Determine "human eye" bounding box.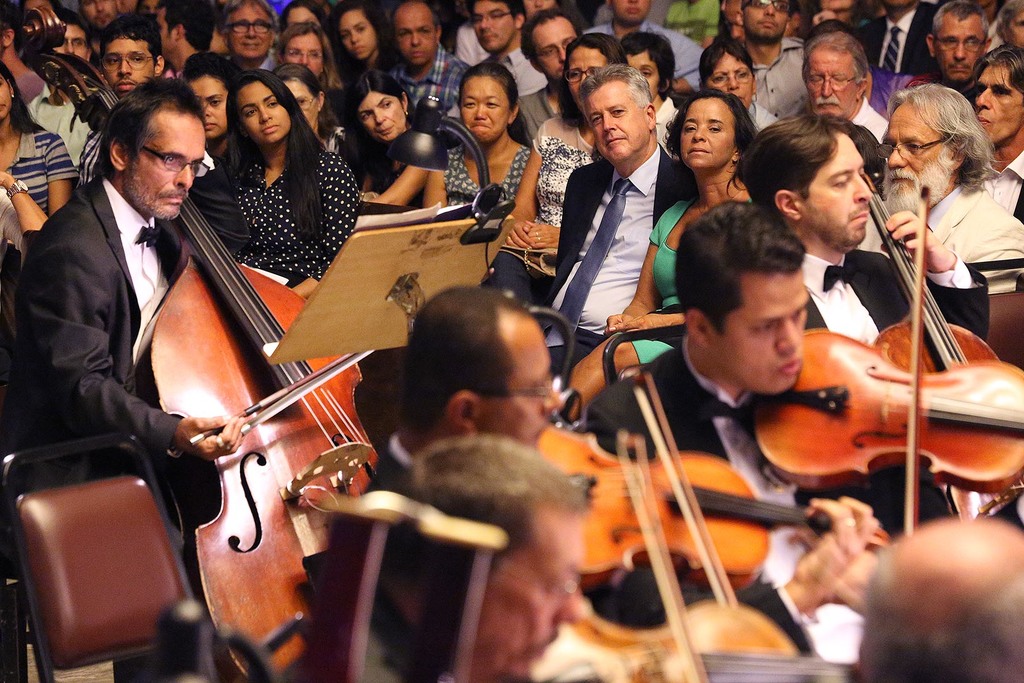
Determined: (x1=610, y1=104, x2=626, y2=115).
